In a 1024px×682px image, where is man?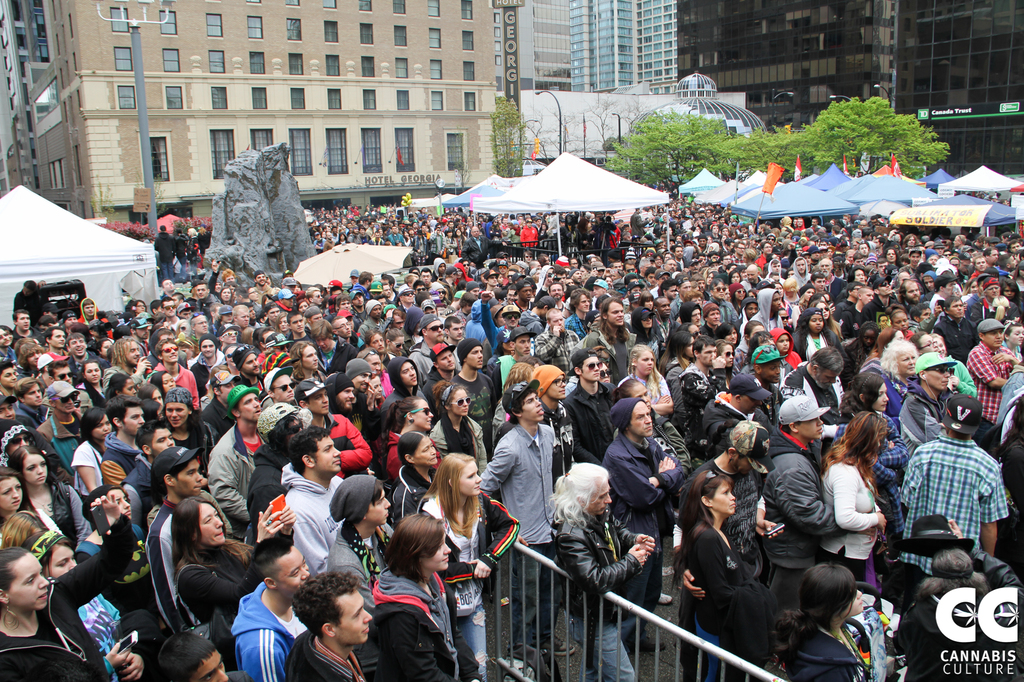
876, 315, 888, 334.
